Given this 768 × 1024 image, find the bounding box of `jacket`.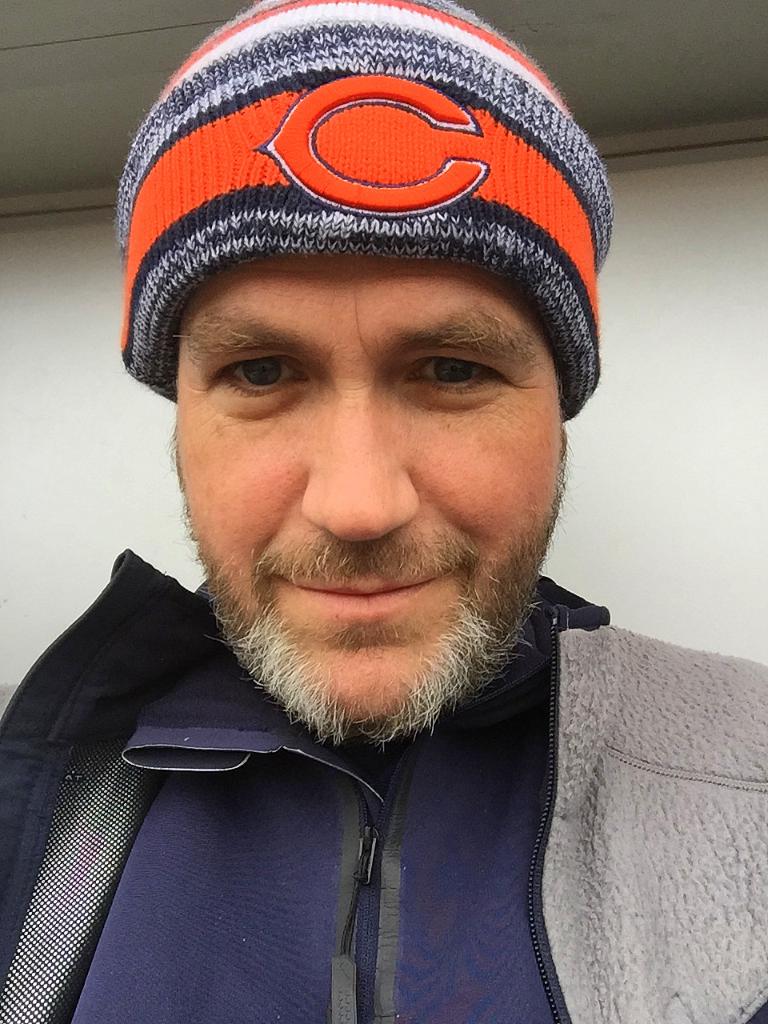
bbox=[0, 546, 767, 1023].
